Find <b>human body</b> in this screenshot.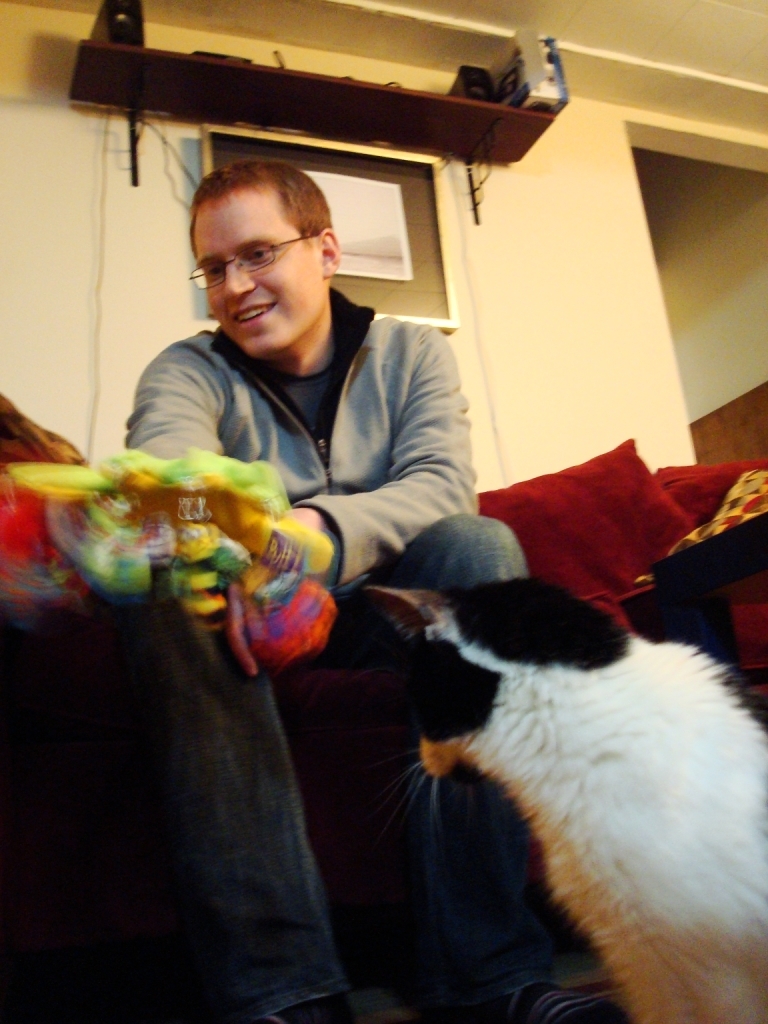
The bounding box for <b>human body</b> is bbox(98, 164, 501, 679).
